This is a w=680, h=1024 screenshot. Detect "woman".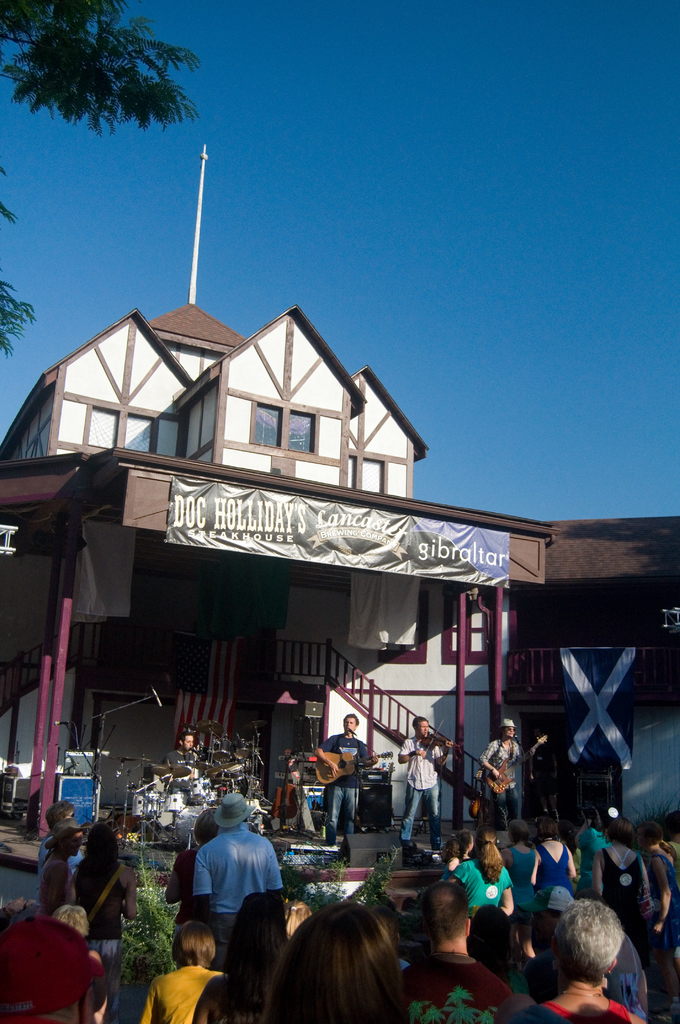
crop(193, 890, 289, 1023).
